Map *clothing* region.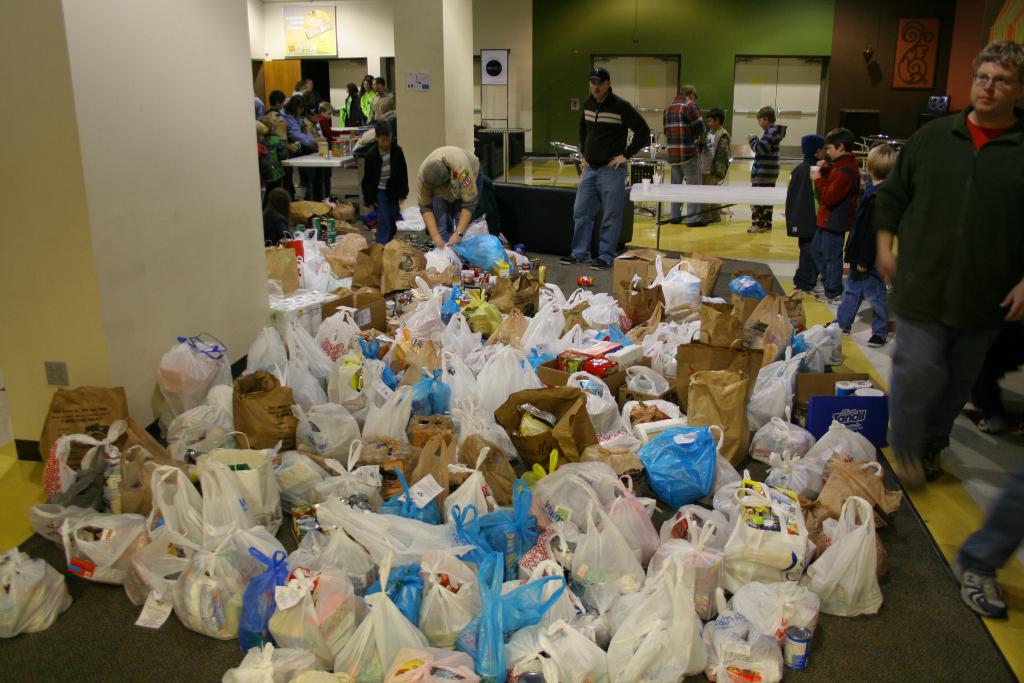
Mapped to 570, 94, 650, 265.
